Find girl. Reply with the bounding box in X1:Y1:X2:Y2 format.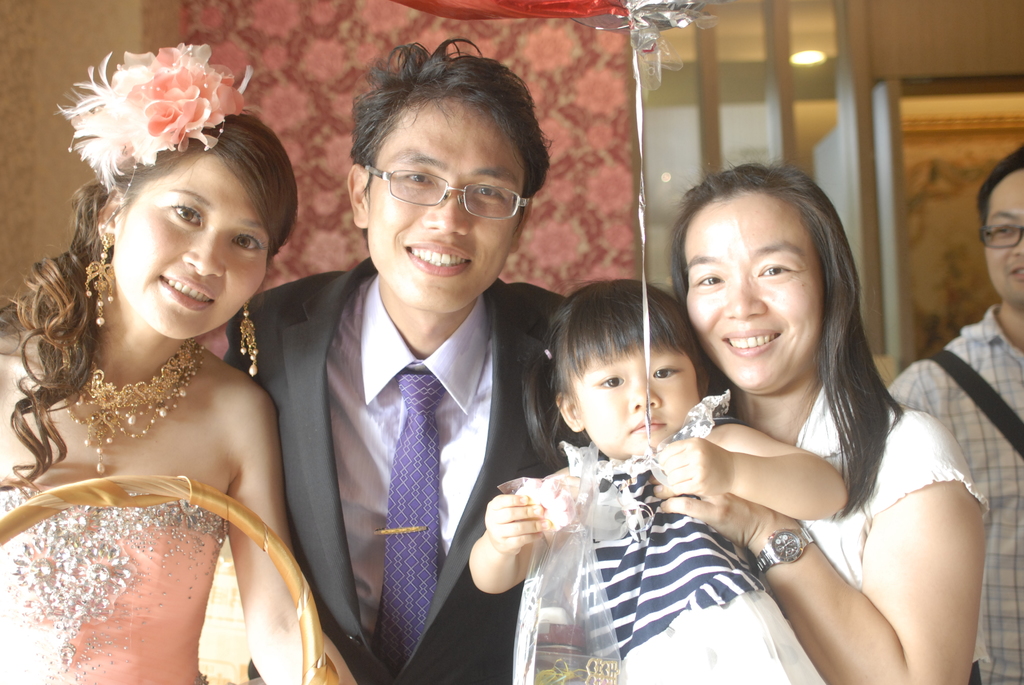
467:275:850:684.
